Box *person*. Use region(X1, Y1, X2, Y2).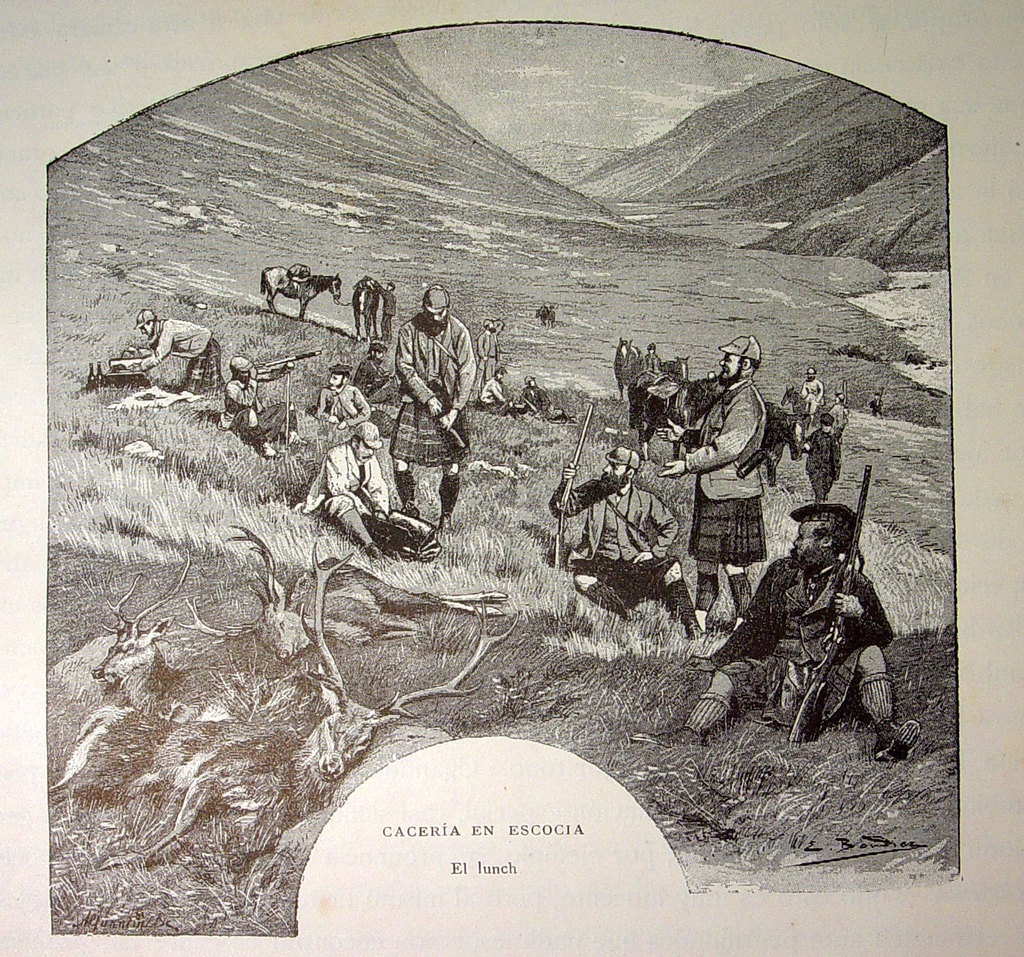
region(829, 387, 856, 429).
